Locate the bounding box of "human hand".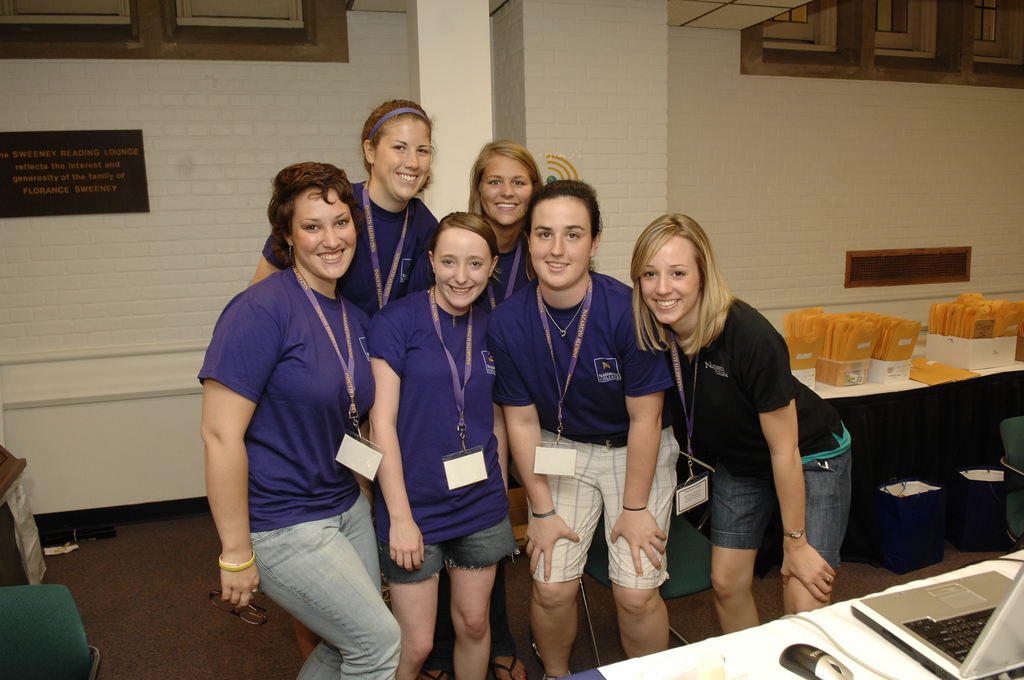
Bounding box: rect(218, 559, 260, 611).
